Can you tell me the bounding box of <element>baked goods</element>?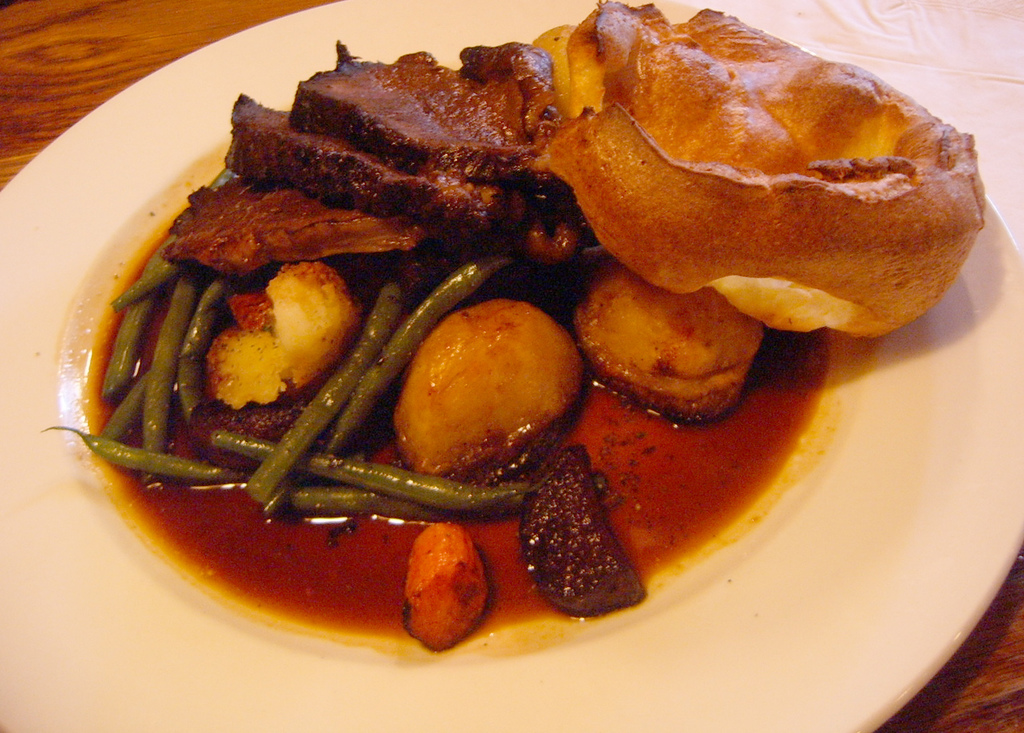
[left=203, top=254, right=360, bottom=405].
